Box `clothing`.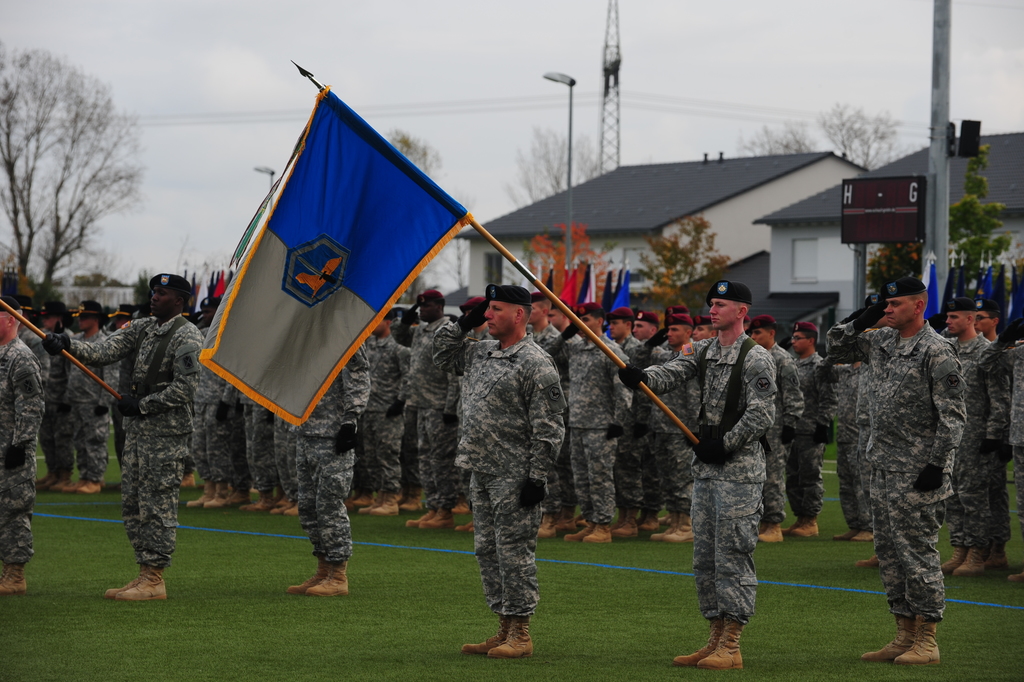
locate(825, 316, 971, 623).
